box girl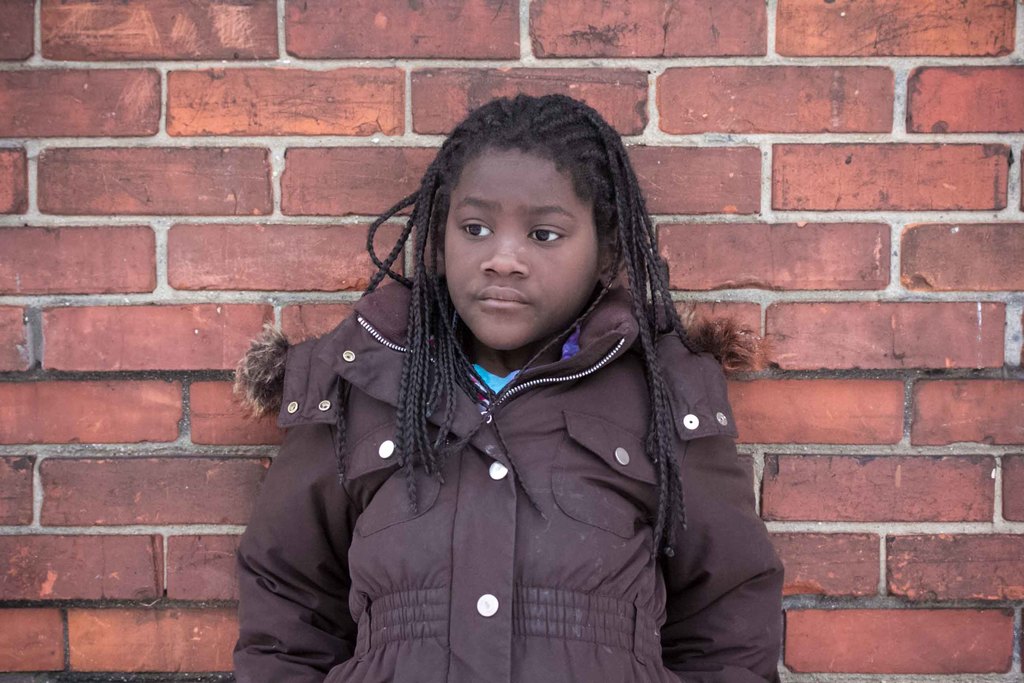
l=232, t=92, r=792, b=682
